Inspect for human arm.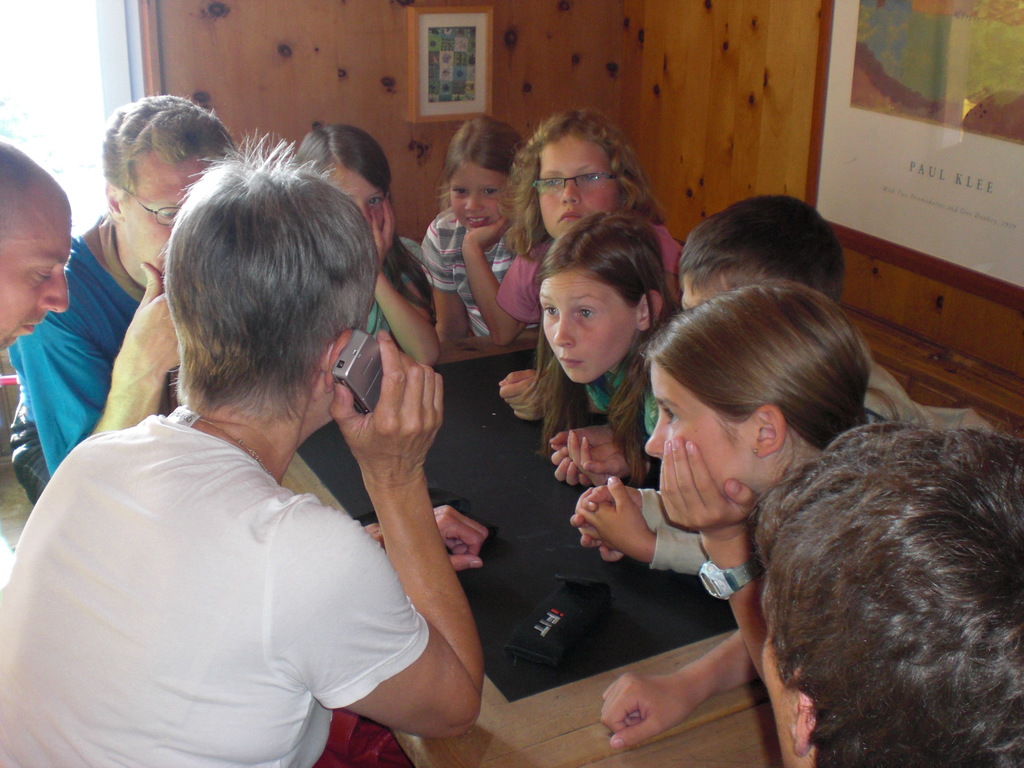
Inspection: box(564, 480, 695, 563).
